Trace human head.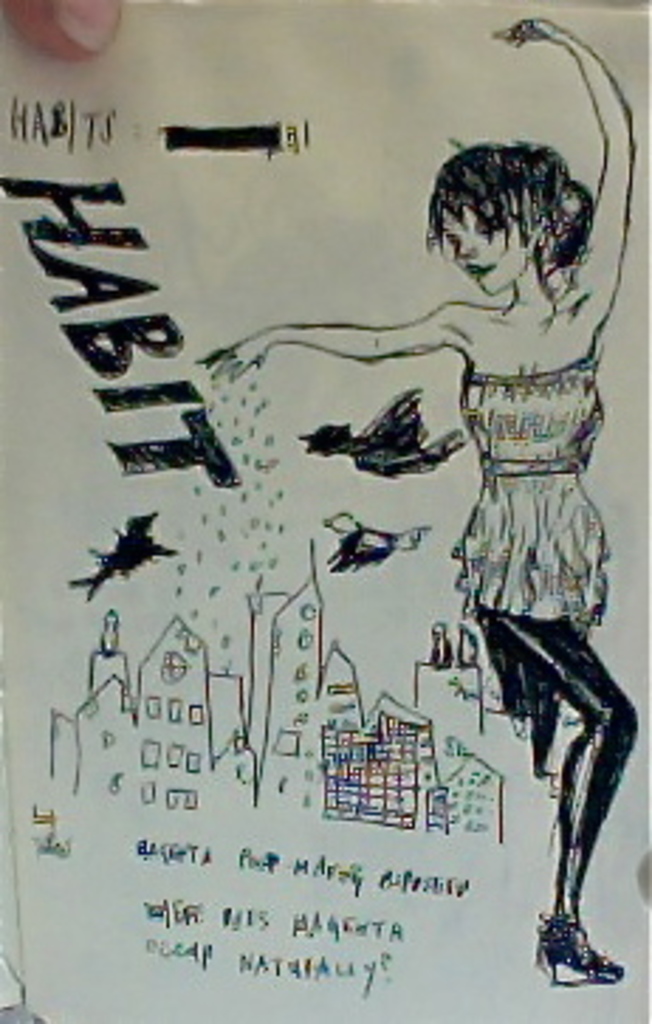
Traced to rect(429, 118, 590, 288).
